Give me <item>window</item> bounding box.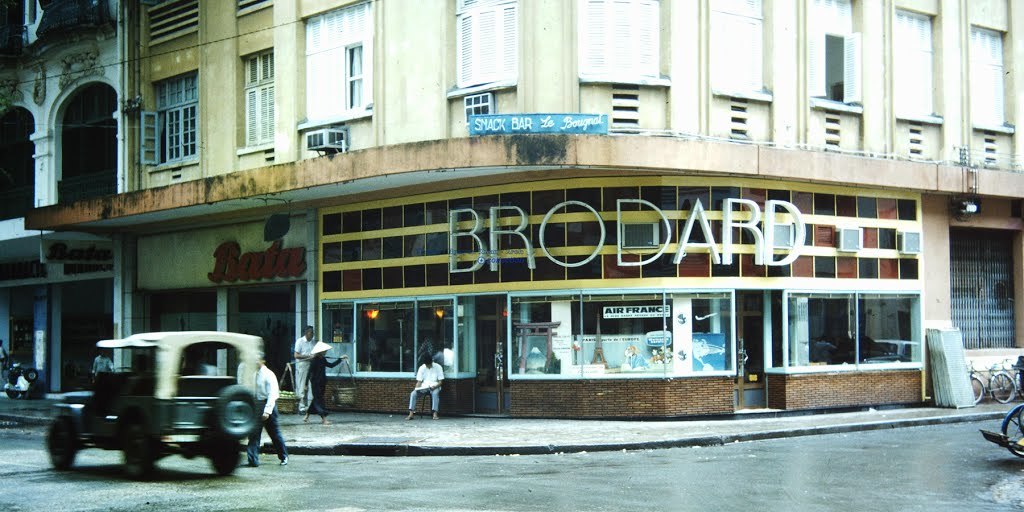
(left=577, top=0, right=668, bottom=85).
